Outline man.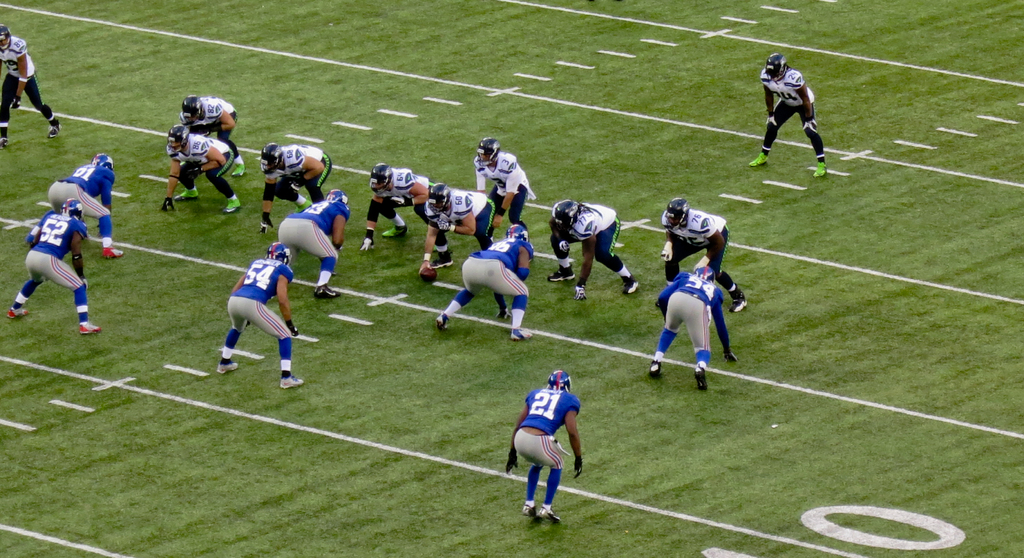
Outline: <region>0, 24, 63, 149</region>.
